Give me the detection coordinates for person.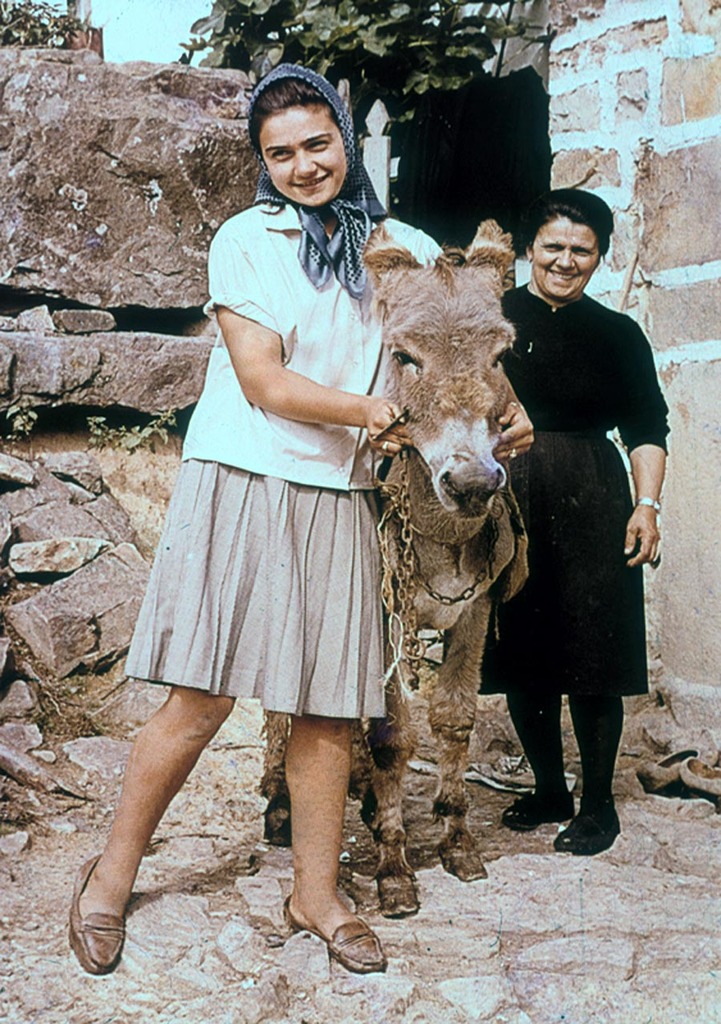
67/61/413/976.
